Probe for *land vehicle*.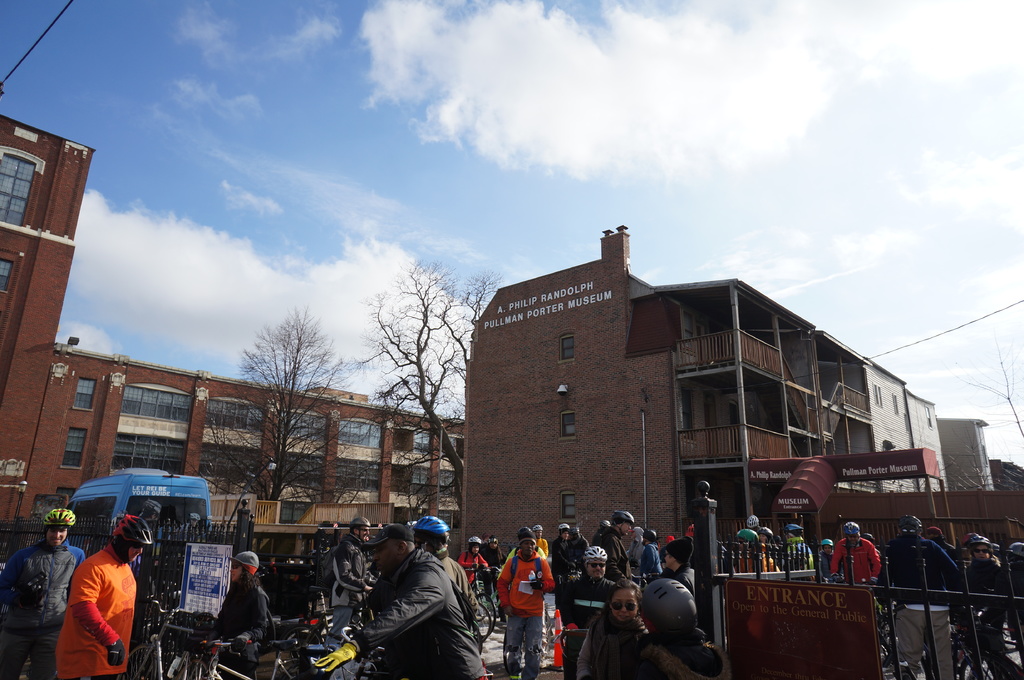
Probe result: [left=191, top=638, right=303, bottom=677].
